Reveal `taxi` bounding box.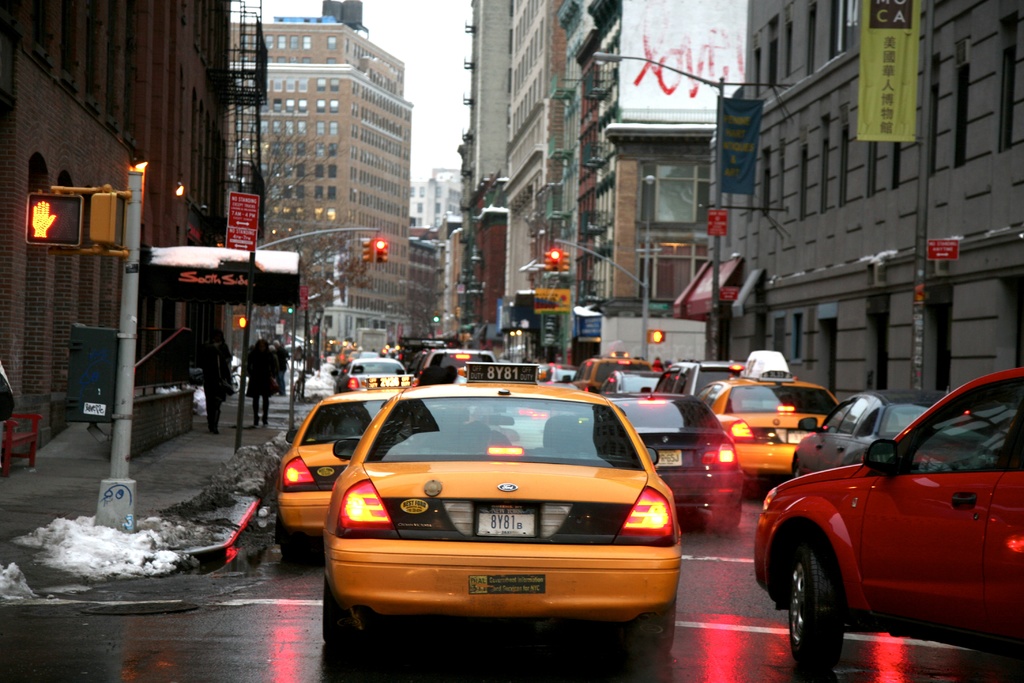
Revealed: pyautogui.locateOnScreen(278, 372, 414, 541).
